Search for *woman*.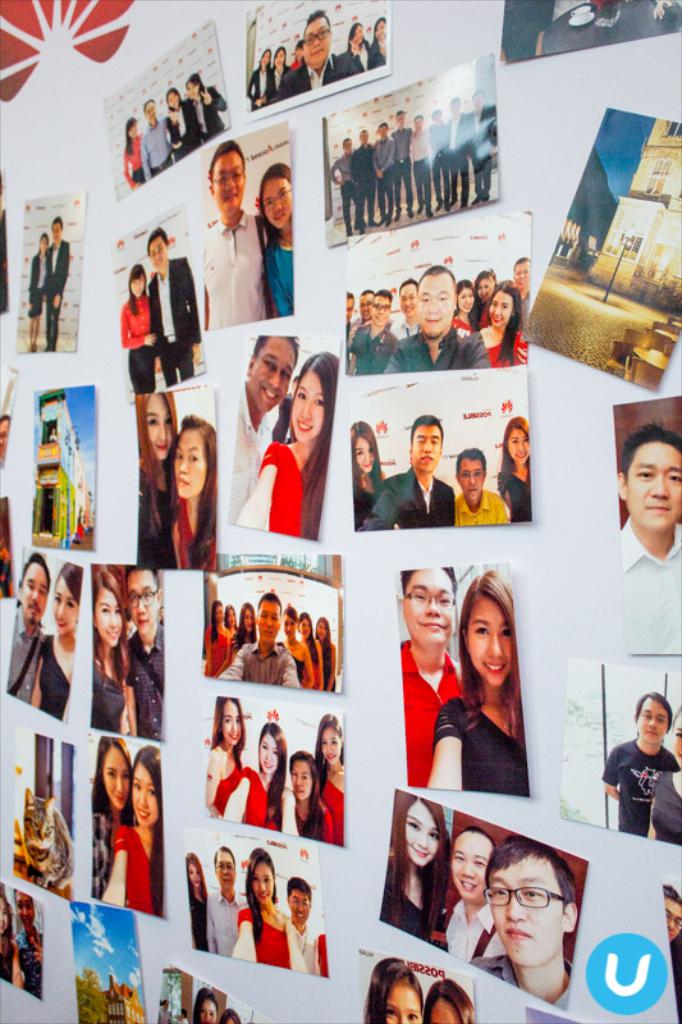
Found at 475 269 496 328.
